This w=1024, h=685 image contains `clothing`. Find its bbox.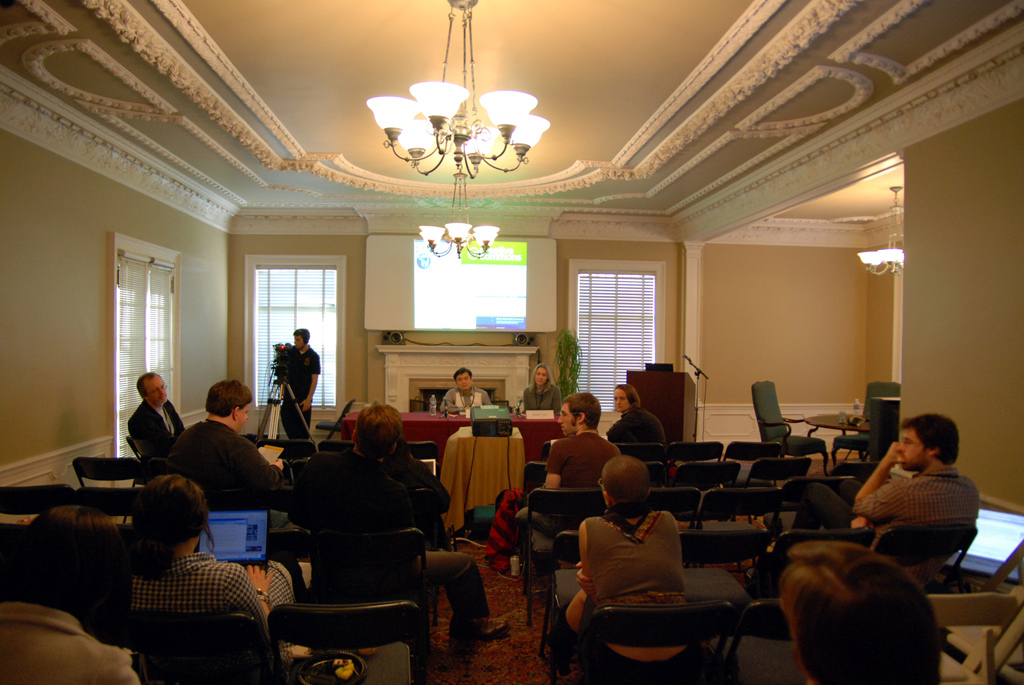
287, 446, 498, 626.
